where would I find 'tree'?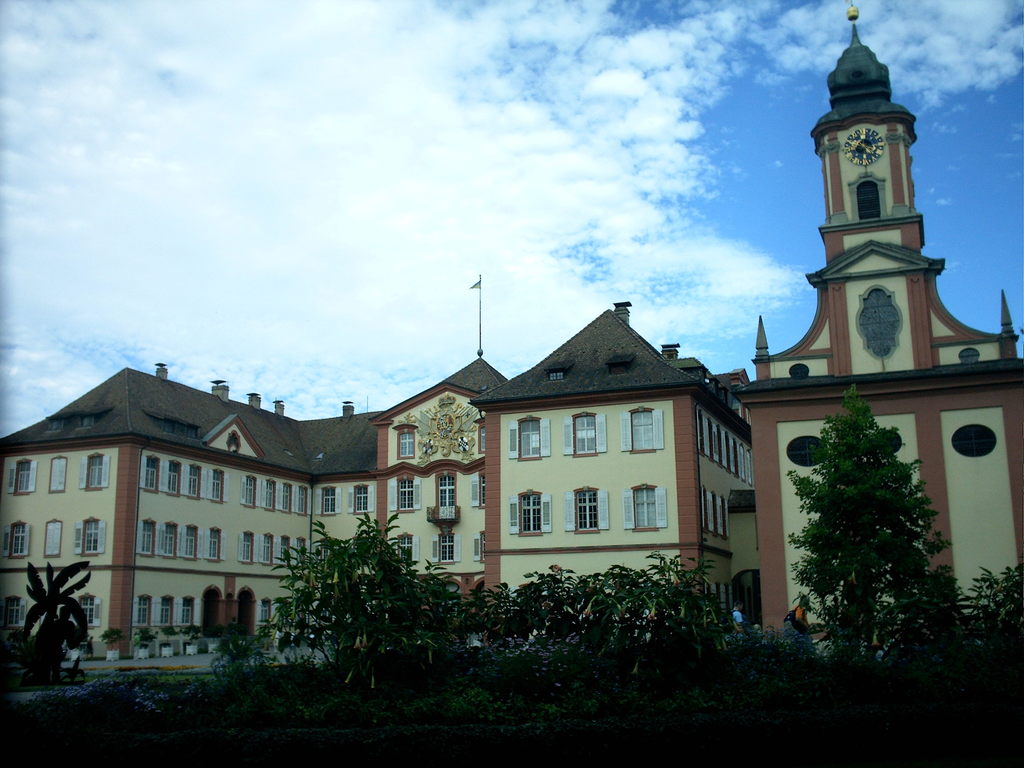
At <box>799,381,954,664</box>.
